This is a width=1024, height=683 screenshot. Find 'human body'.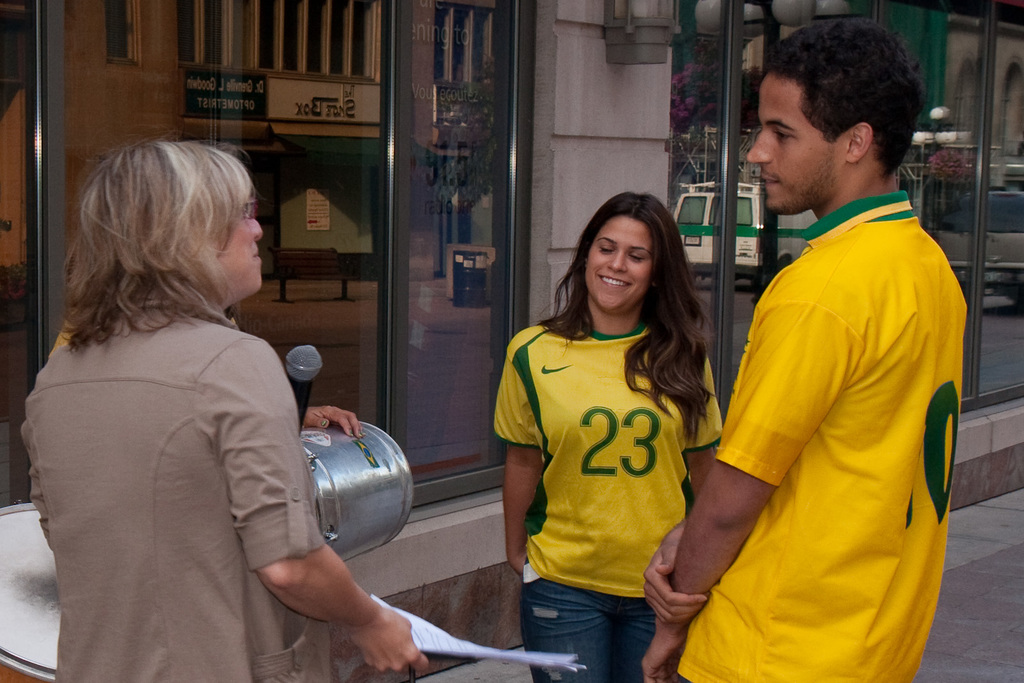
Bounding box: <bbox>489, 192, 725, 682</bbox>.
